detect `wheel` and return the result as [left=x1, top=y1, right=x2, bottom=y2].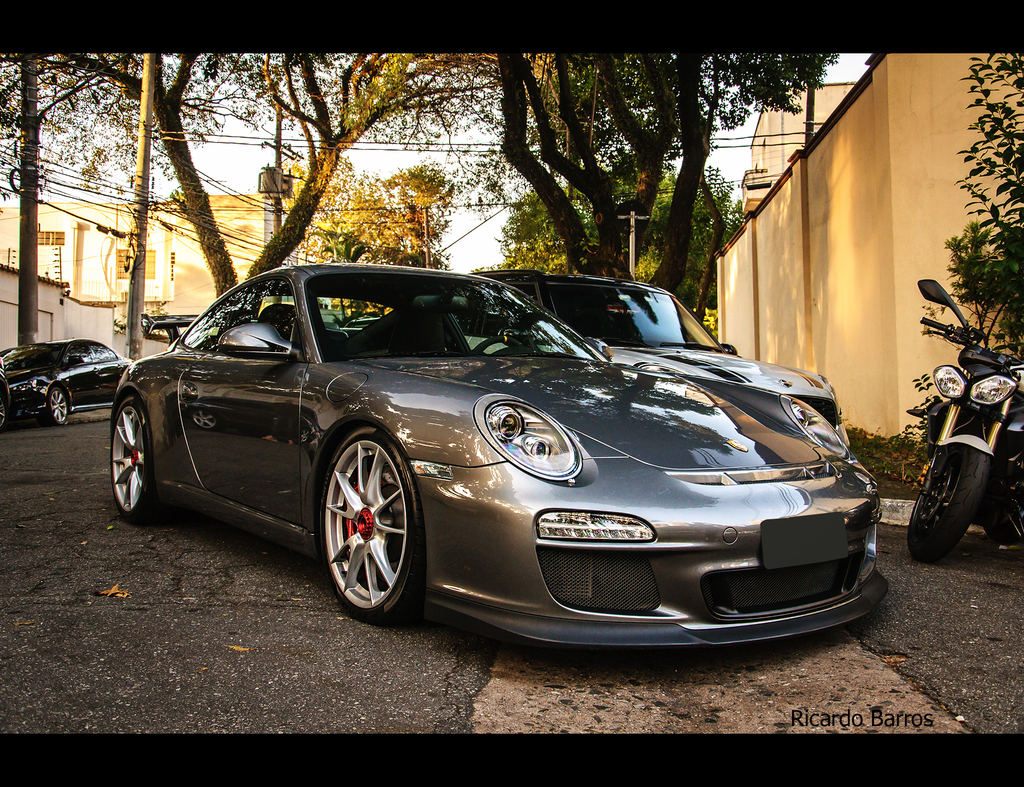
[left=49, top=389, right=74, bottom=432].
